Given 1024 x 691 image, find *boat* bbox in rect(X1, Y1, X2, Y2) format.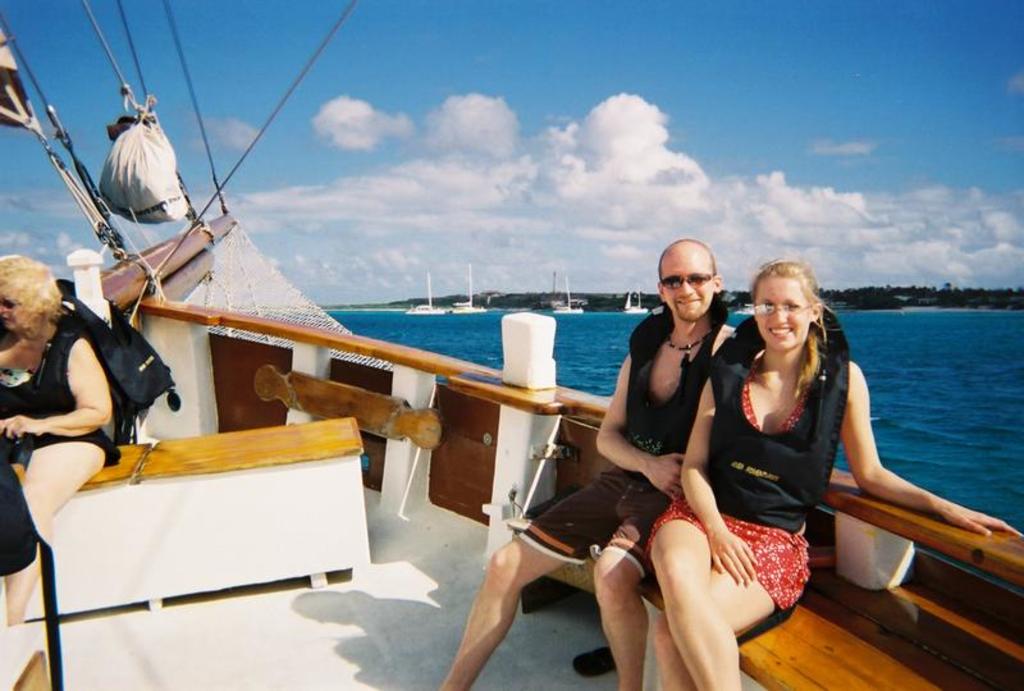
rect(23, 75, 966, 639).
